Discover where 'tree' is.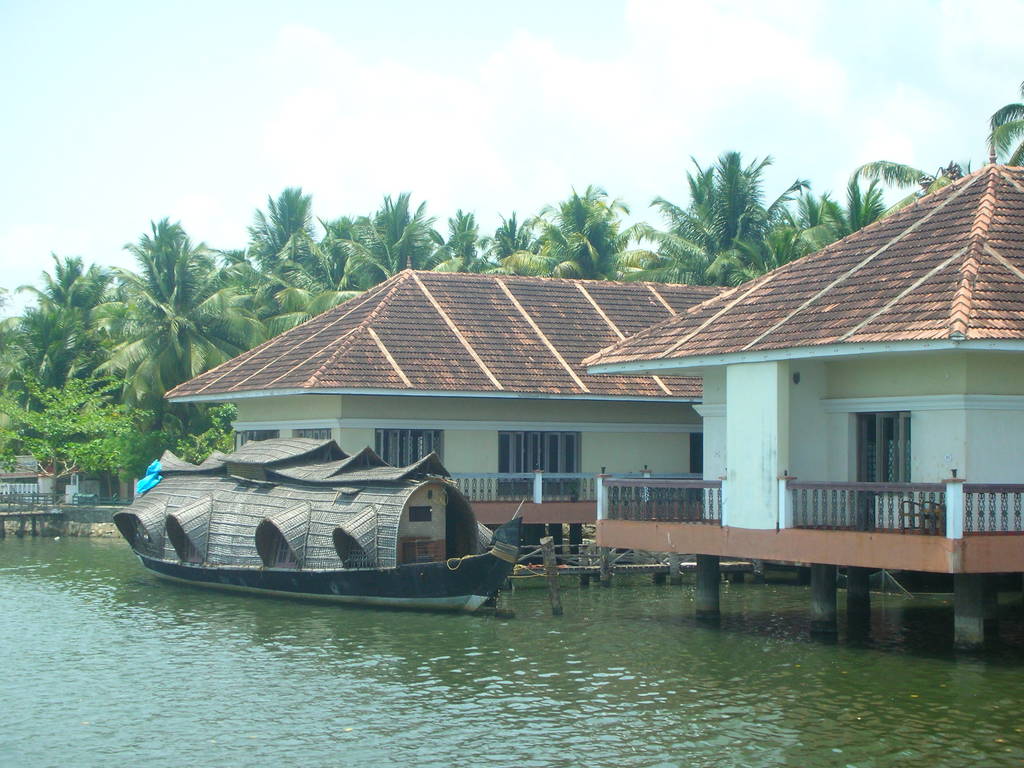
Discovered at bbox(311, 205, 385, 297).
